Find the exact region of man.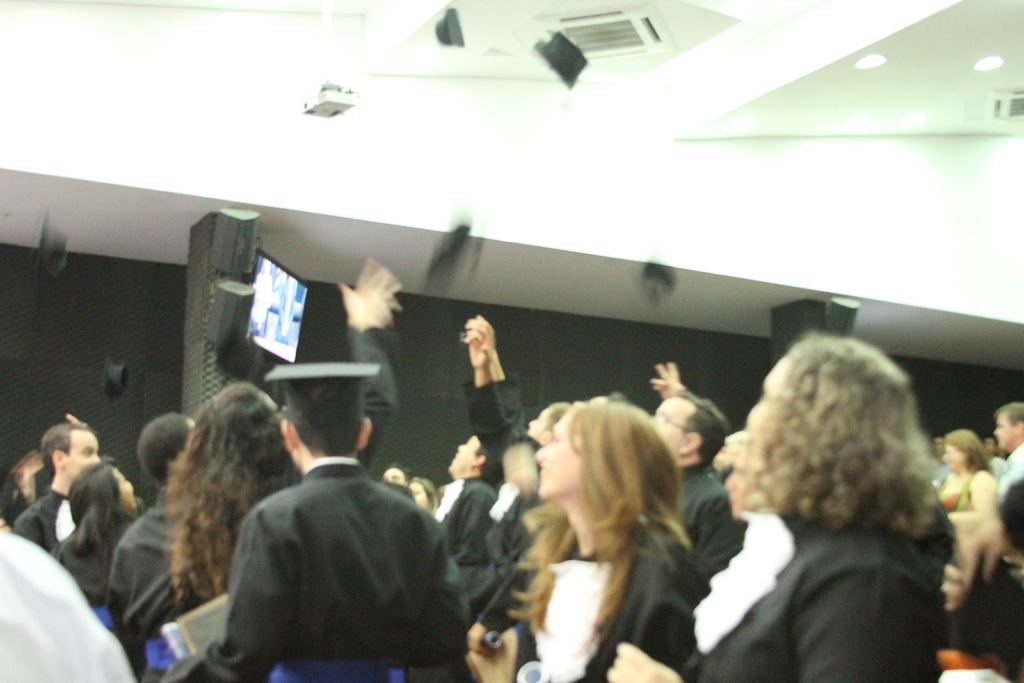
Exact region: x1=211 y1=379 x2=464 y2=680.
